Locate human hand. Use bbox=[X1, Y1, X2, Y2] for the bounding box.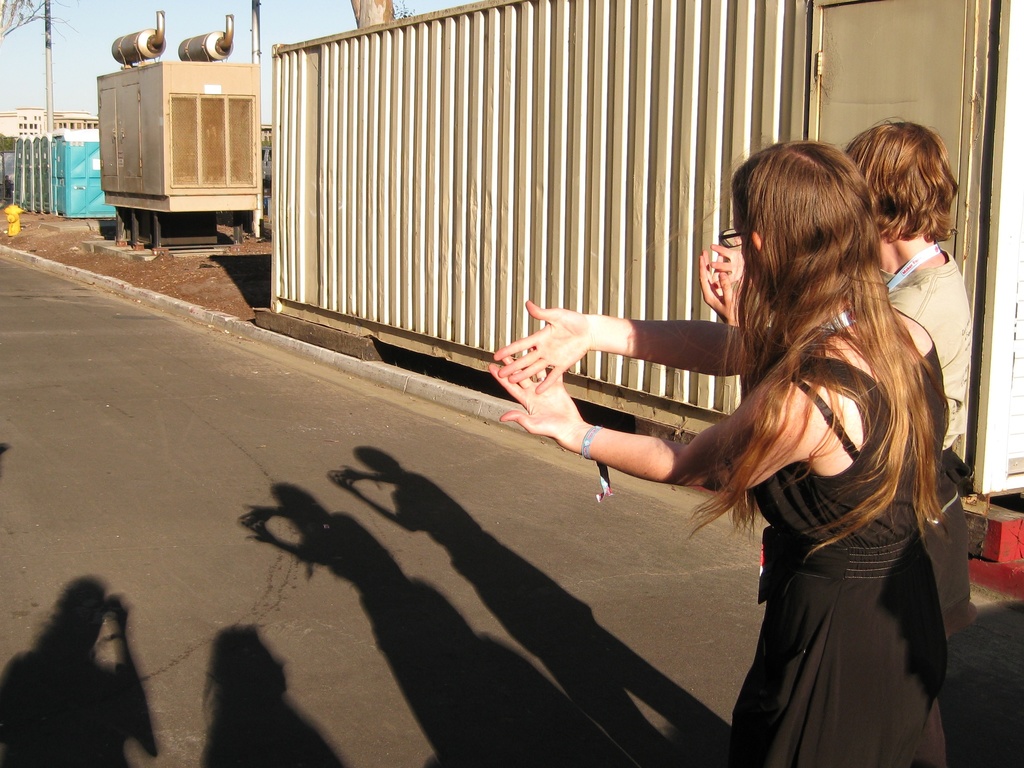
bbox=[506, 307, 610, 373].
